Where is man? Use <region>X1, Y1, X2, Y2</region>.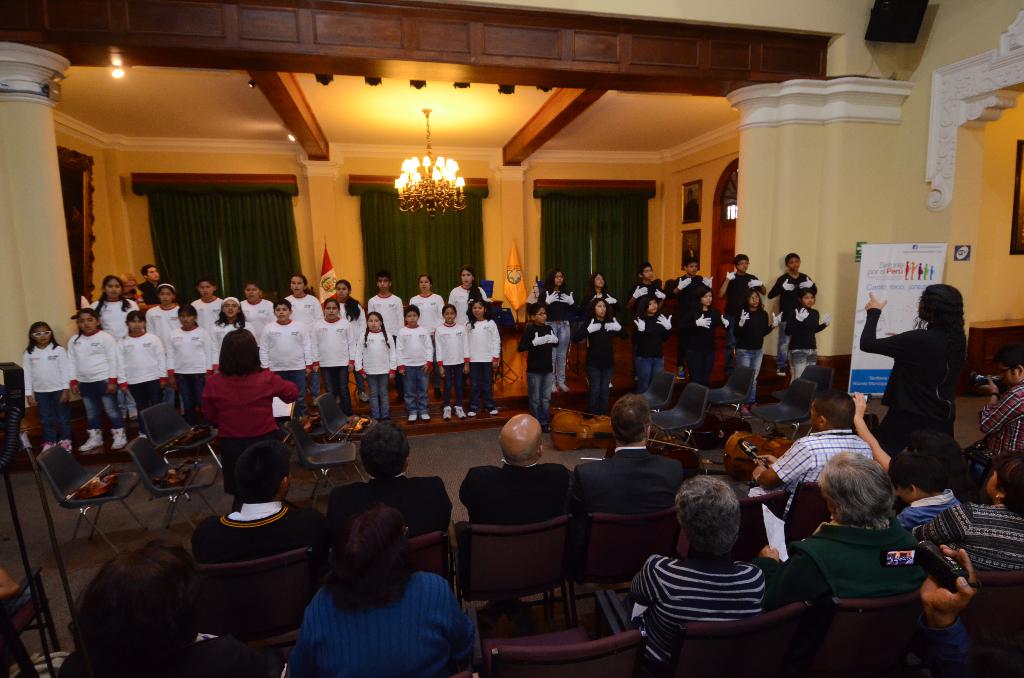
<region>455, 413, 572, 531</region>.
